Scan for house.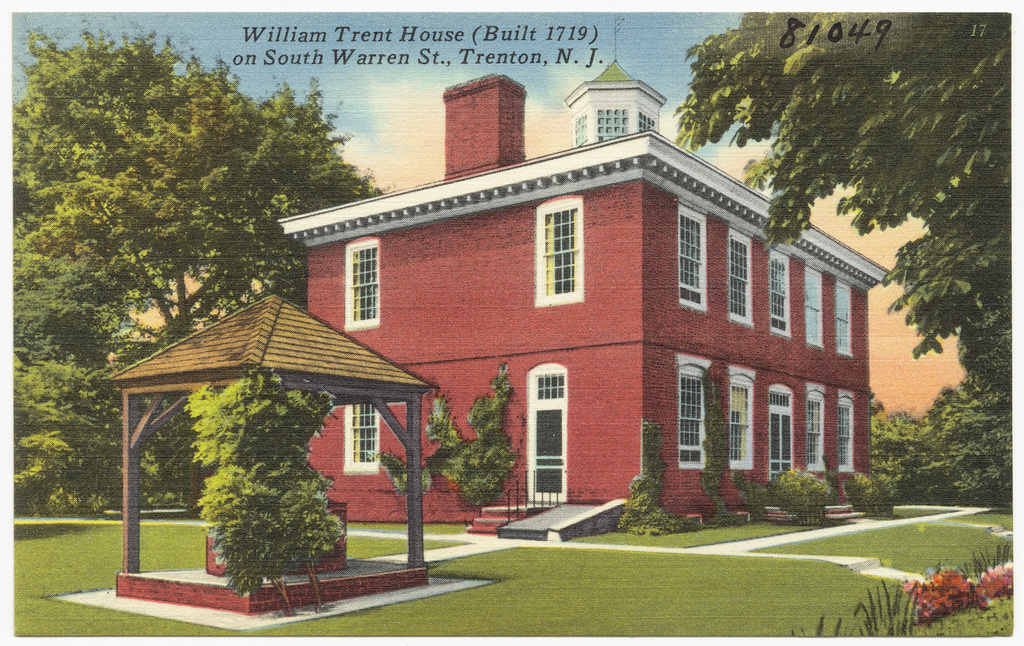
Scan result: pyautogui.locateOnScreen(277, 18, 900, 547).
